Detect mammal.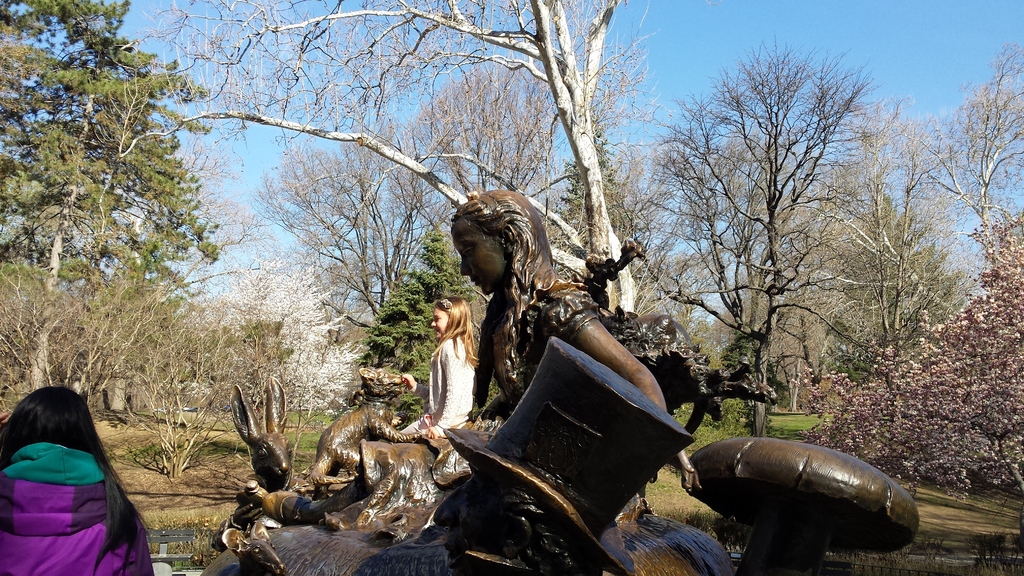
Detected at {"left": 263, "top": 183, "right": 701, "bottom": 532}.
